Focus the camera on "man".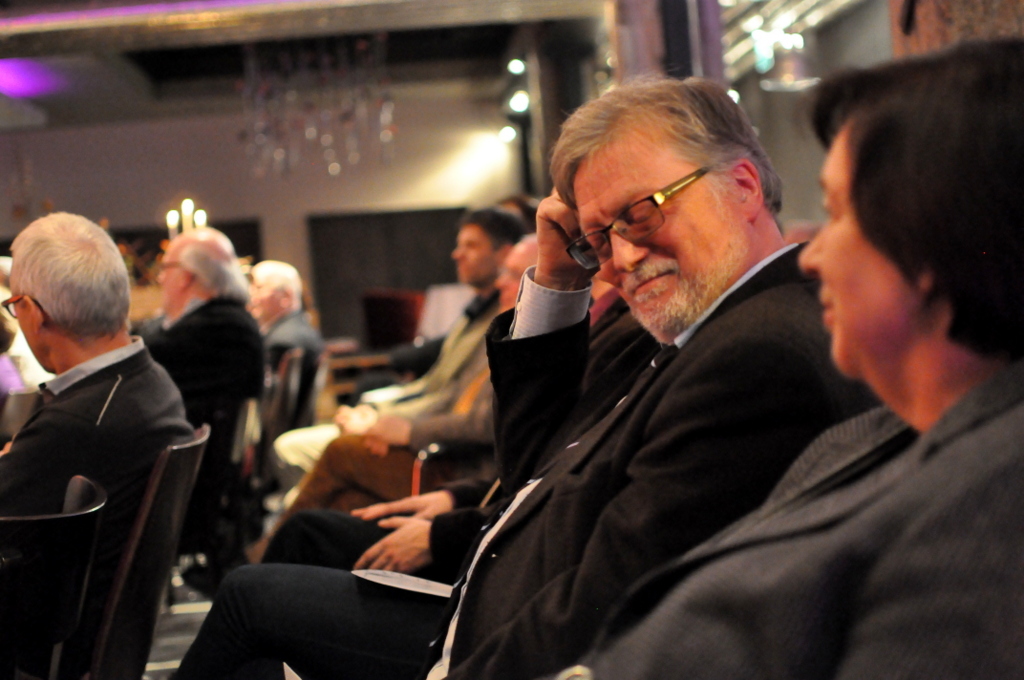
Focus region: [x1=340, y1=192, x2=545, y2=397].
